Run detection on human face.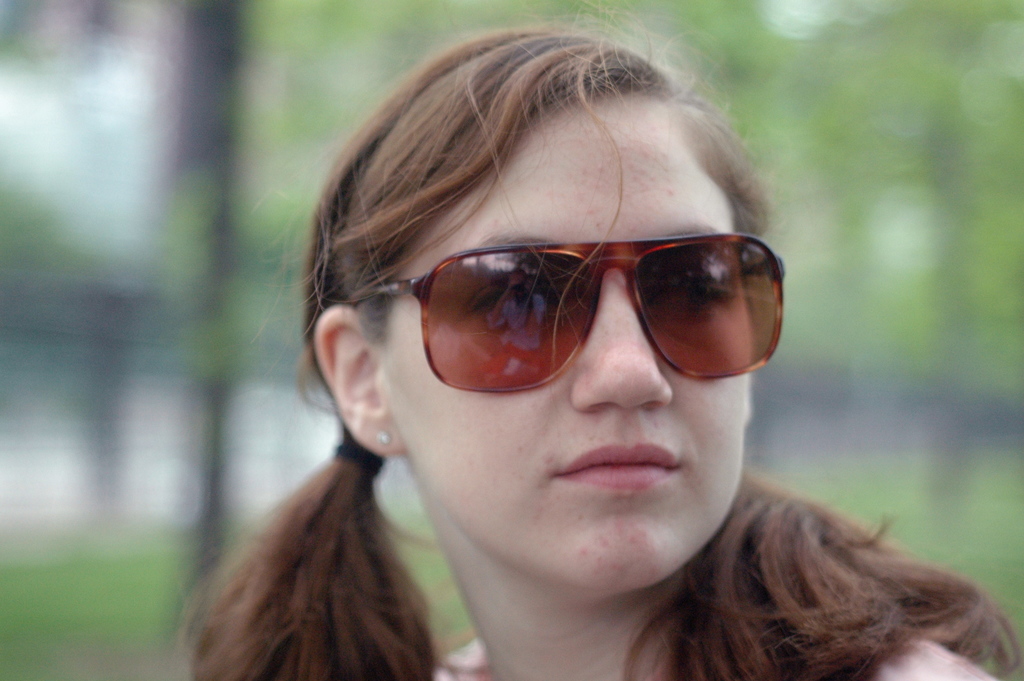
Result: left=383, top=88, right=751, bottom=602.
